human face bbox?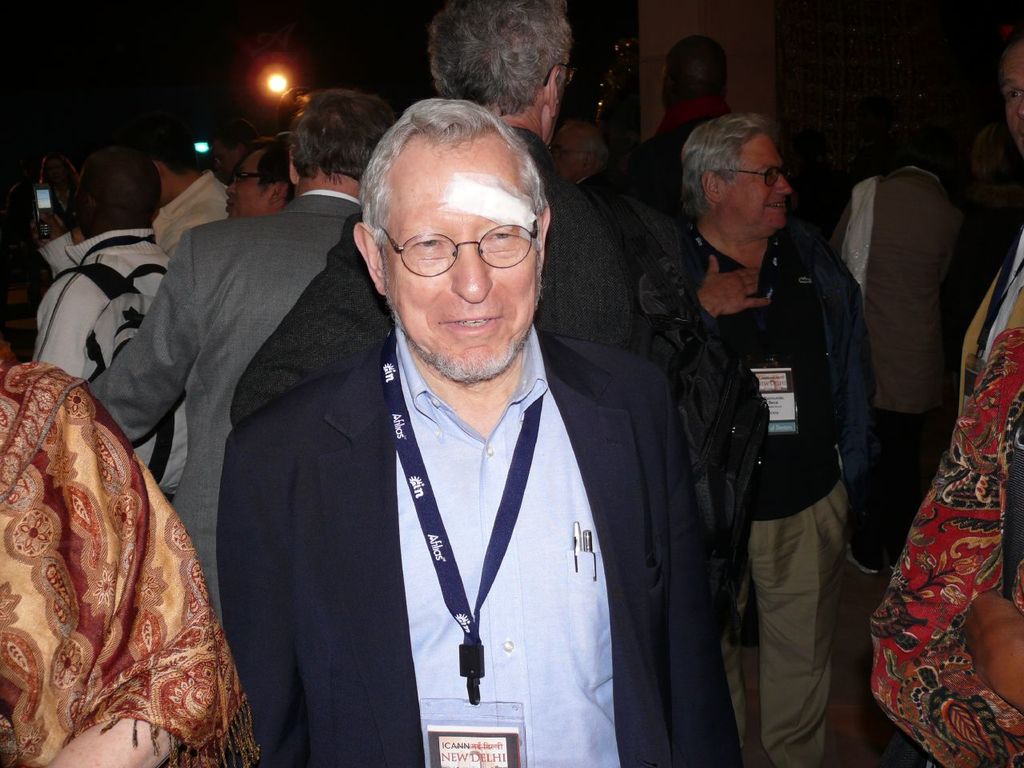
x1=996, y1=38, x2=1023, y2=166
